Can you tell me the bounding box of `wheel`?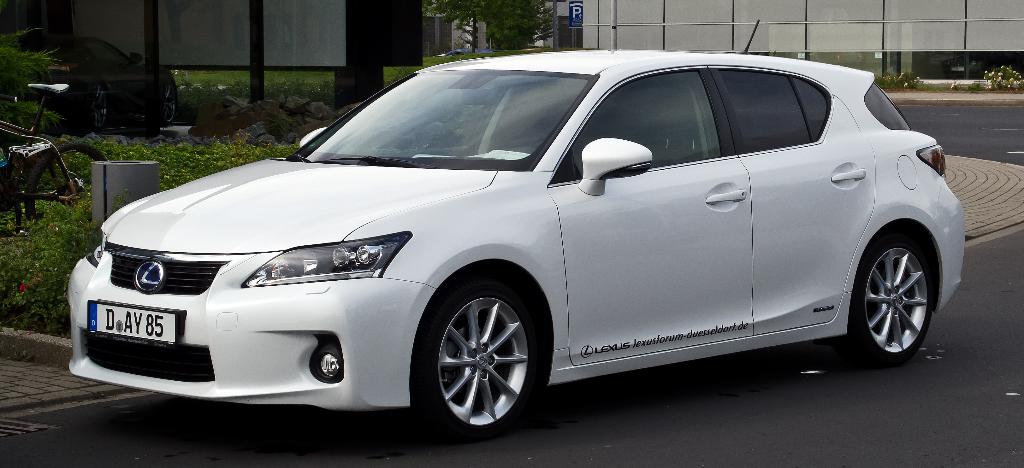
(407,270,548,444).
